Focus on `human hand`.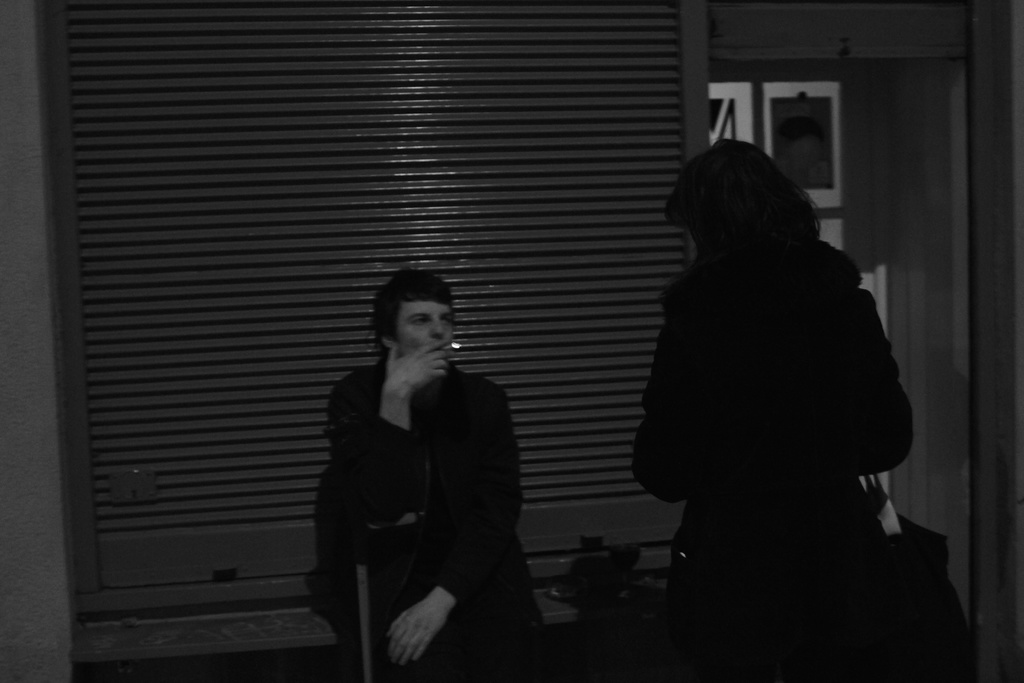
Focused at [387, 339, 458, 399].
